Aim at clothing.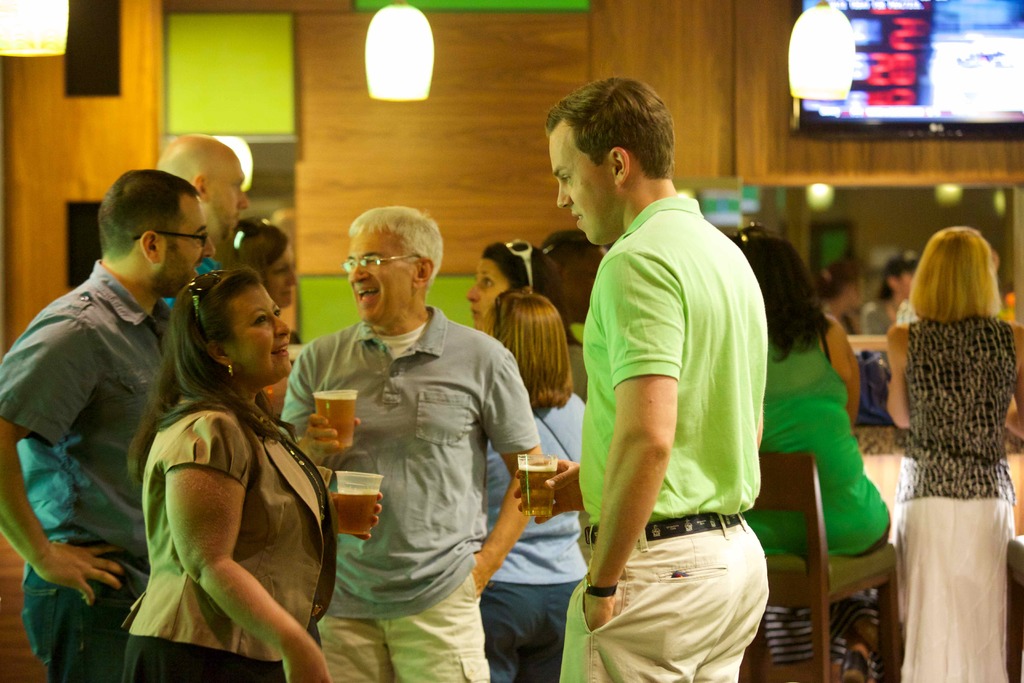
Aimed at pyautogui.locateOnScreen(899, 315, 1023, 682).
